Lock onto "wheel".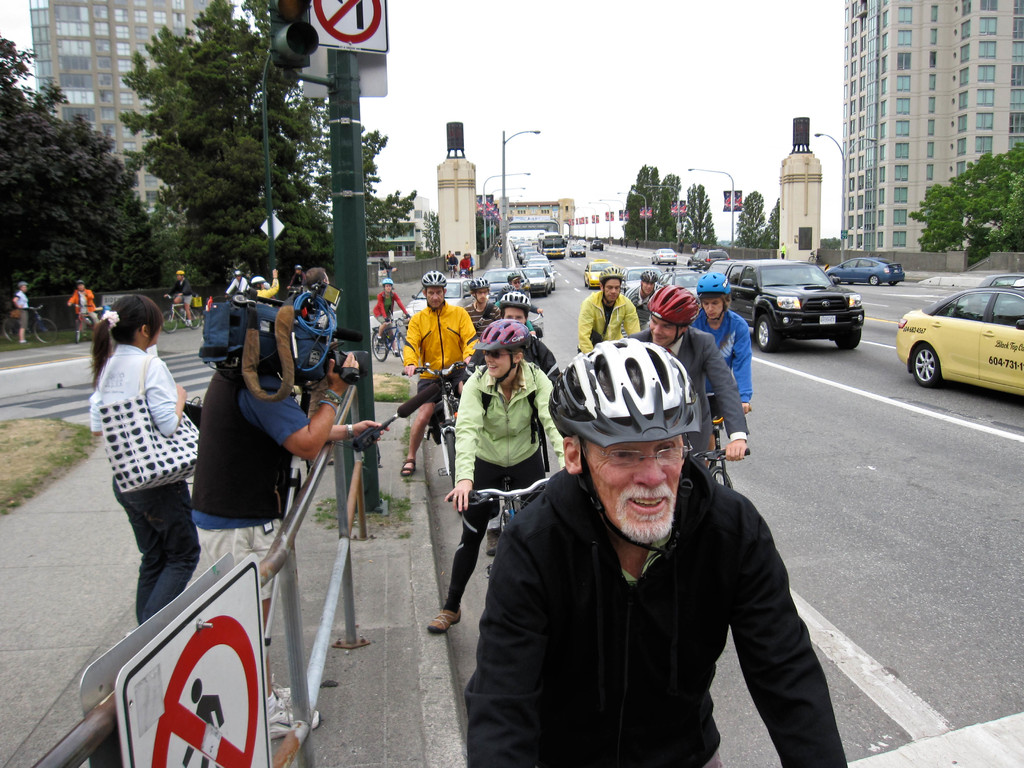
Locked: {"x1": 3, "y1": 318, "x2": 18, "y2": 344}.
